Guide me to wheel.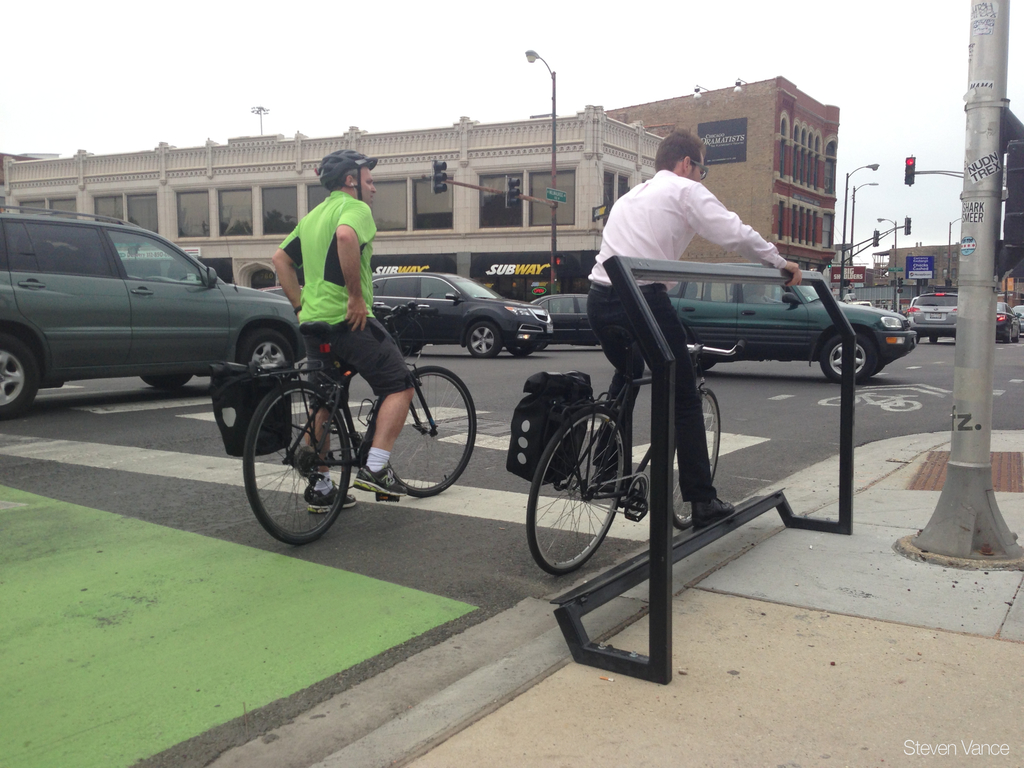
Guidance: [925, 336, 944, 349].
